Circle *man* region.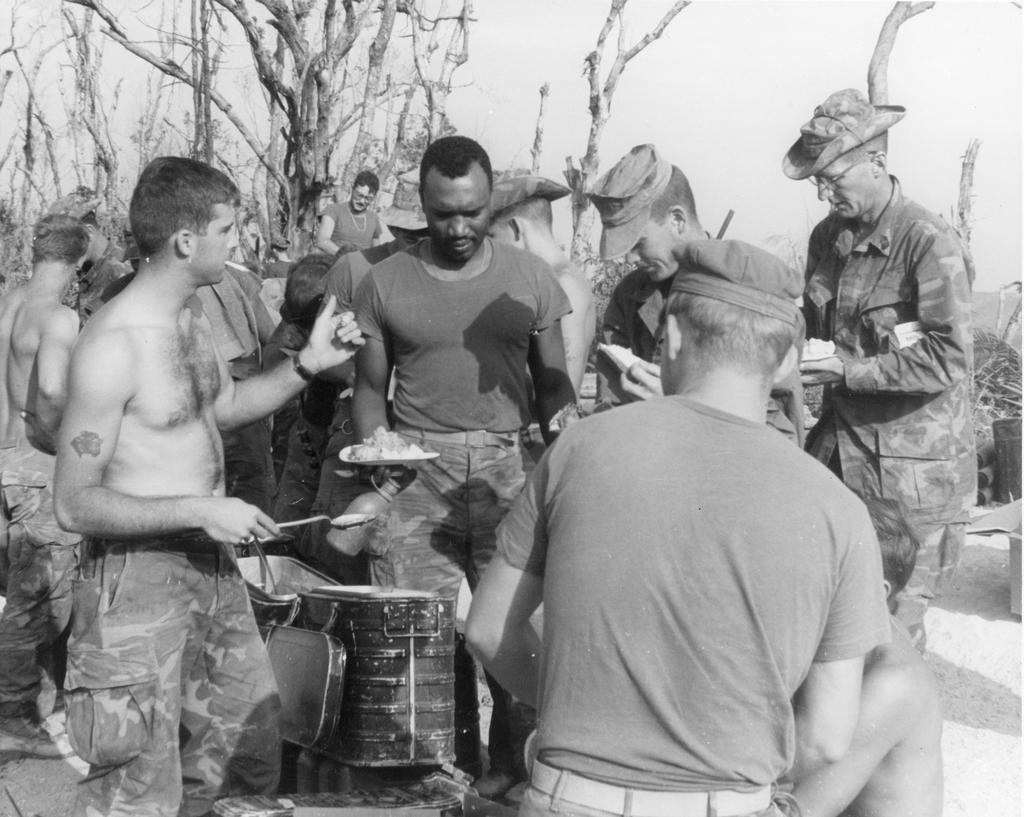
Region: 355:137:580:804.
